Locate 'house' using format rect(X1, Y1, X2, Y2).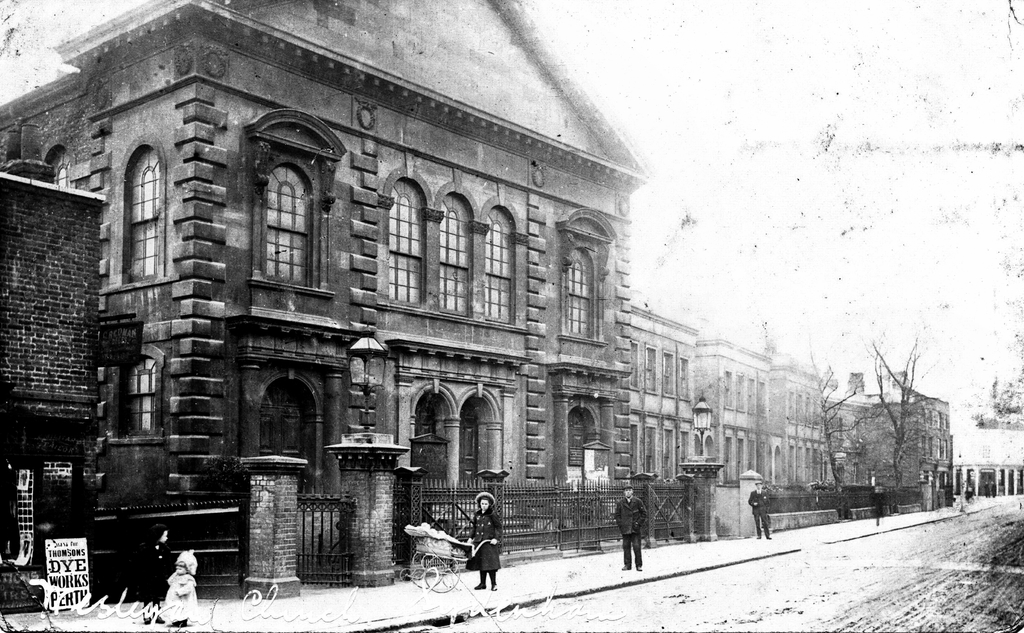
rect(952, 435, 1016, 507).
